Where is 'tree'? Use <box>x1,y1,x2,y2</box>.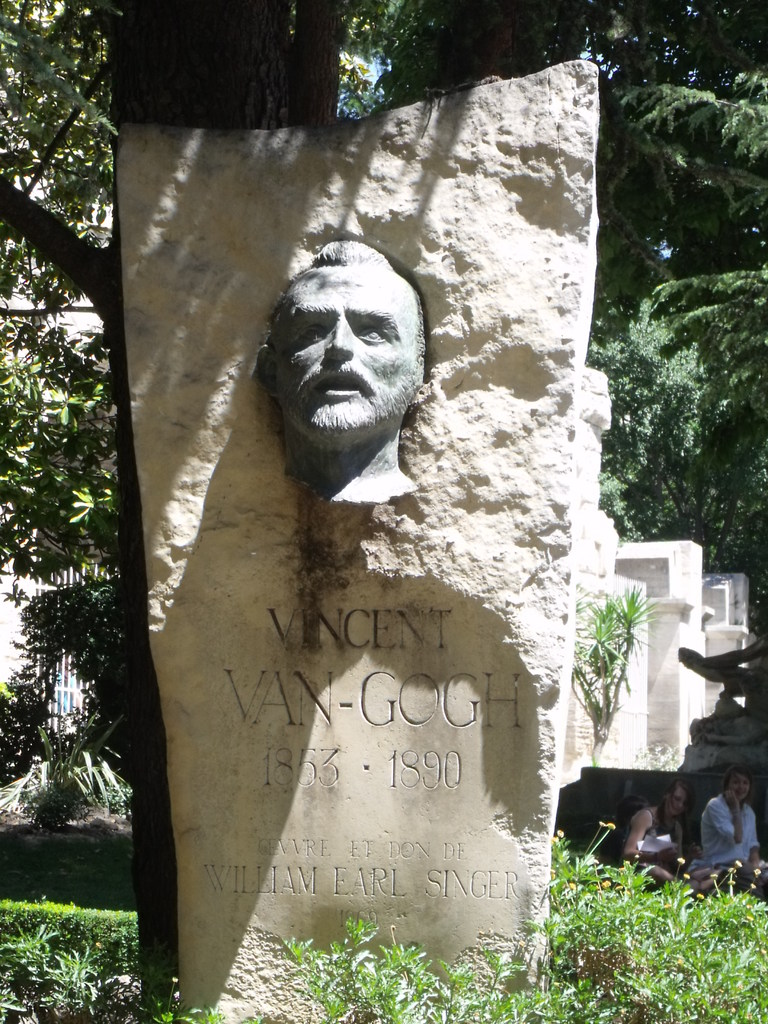
<box>571,586,660,760</box>.
